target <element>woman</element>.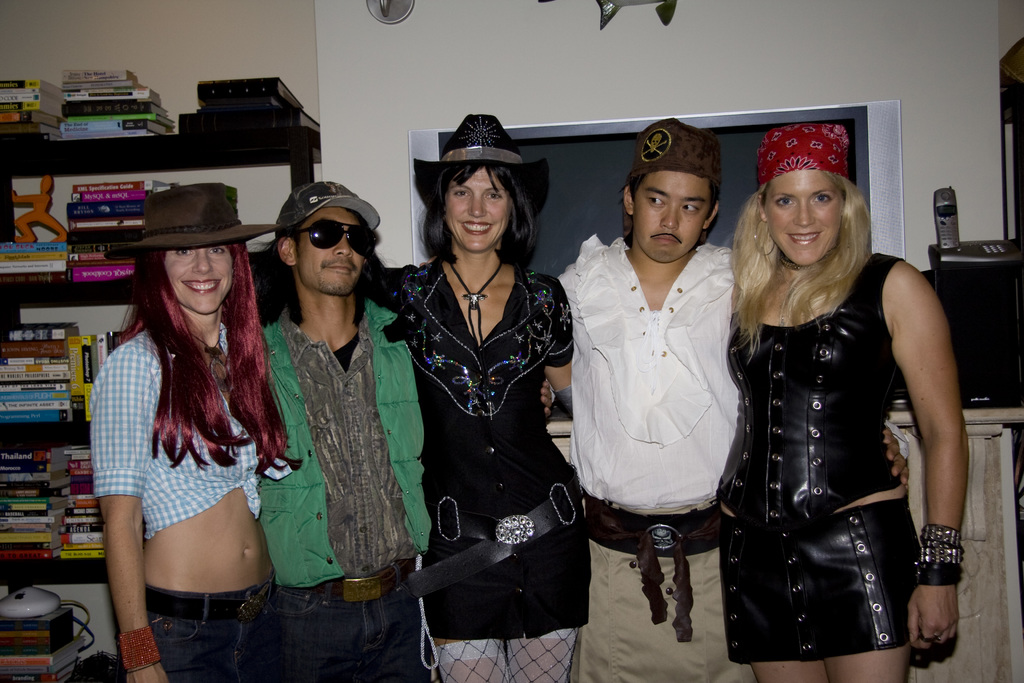
Target region: (x1=375, y1=102, x2=577, y2=682).
